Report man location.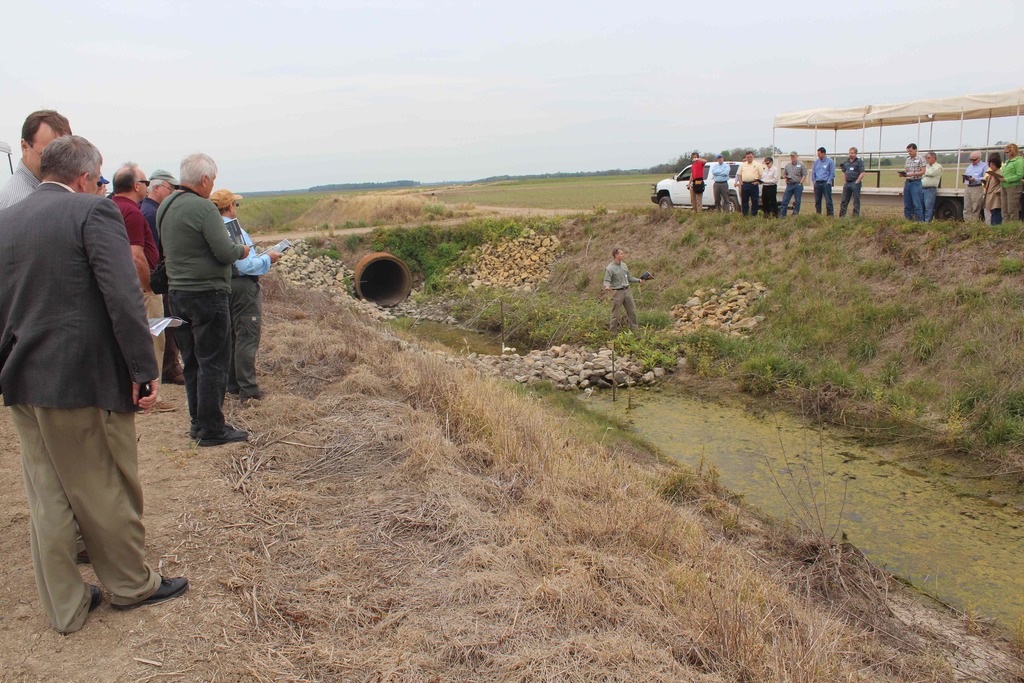
Report: <region>760, 158, 781, 215</region>.
